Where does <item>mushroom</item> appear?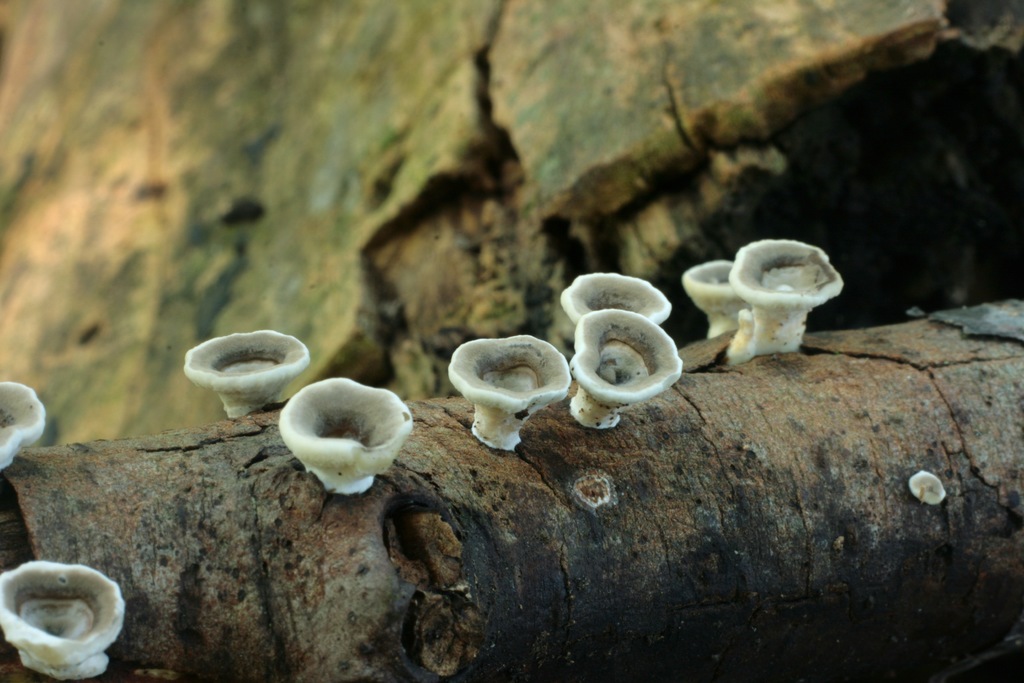
Appears at box(553, 269, 671, 343).
